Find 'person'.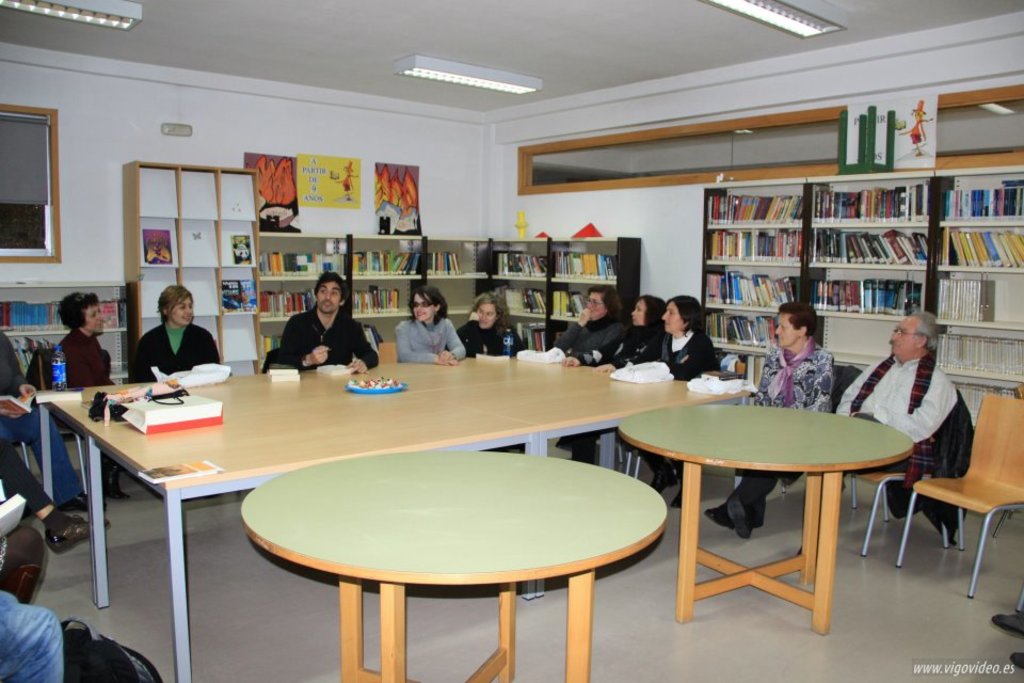
crop(643, 298, 718, 384).
